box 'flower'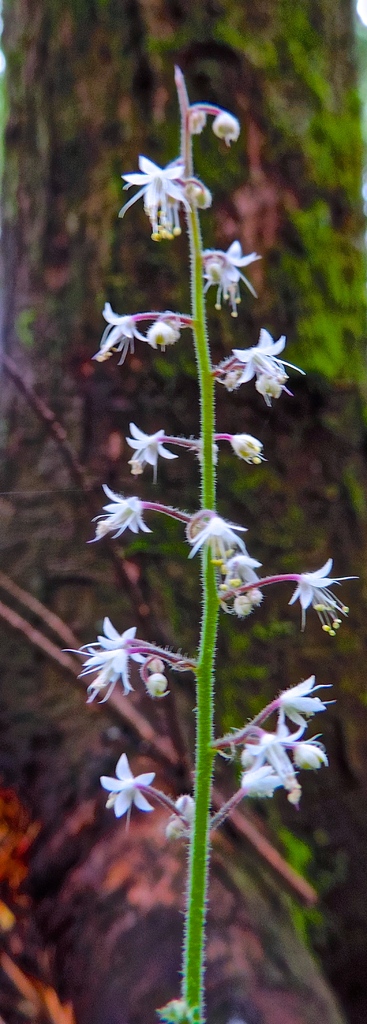
<bbox>292, 732, 341, 774</bbox>
